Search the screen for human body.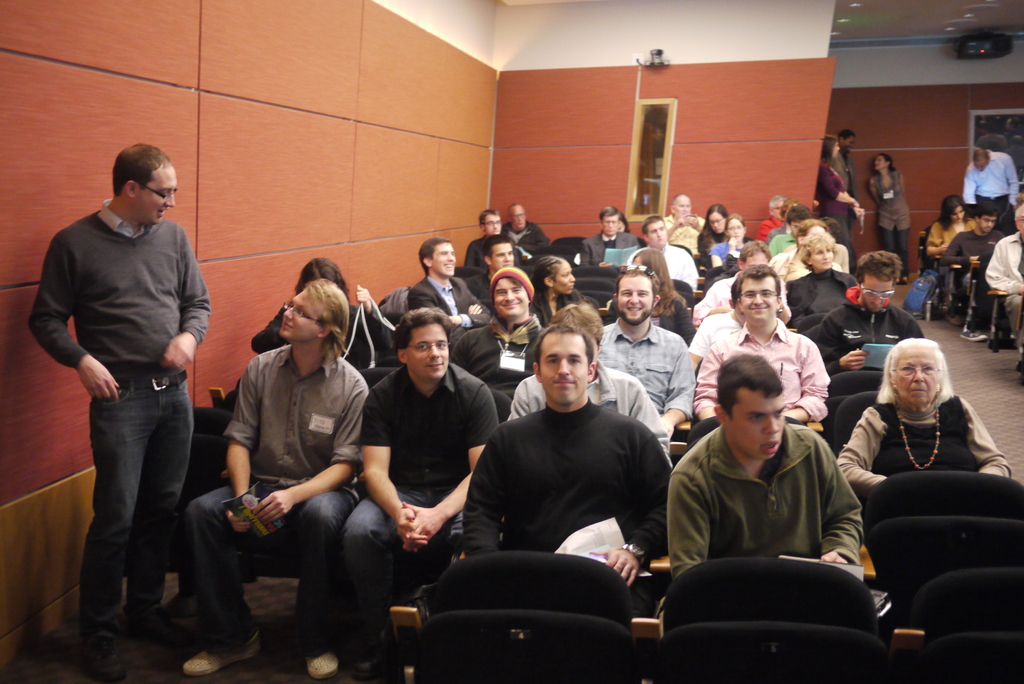
Found at [left=817, top=159, right=868, bottom=271].
